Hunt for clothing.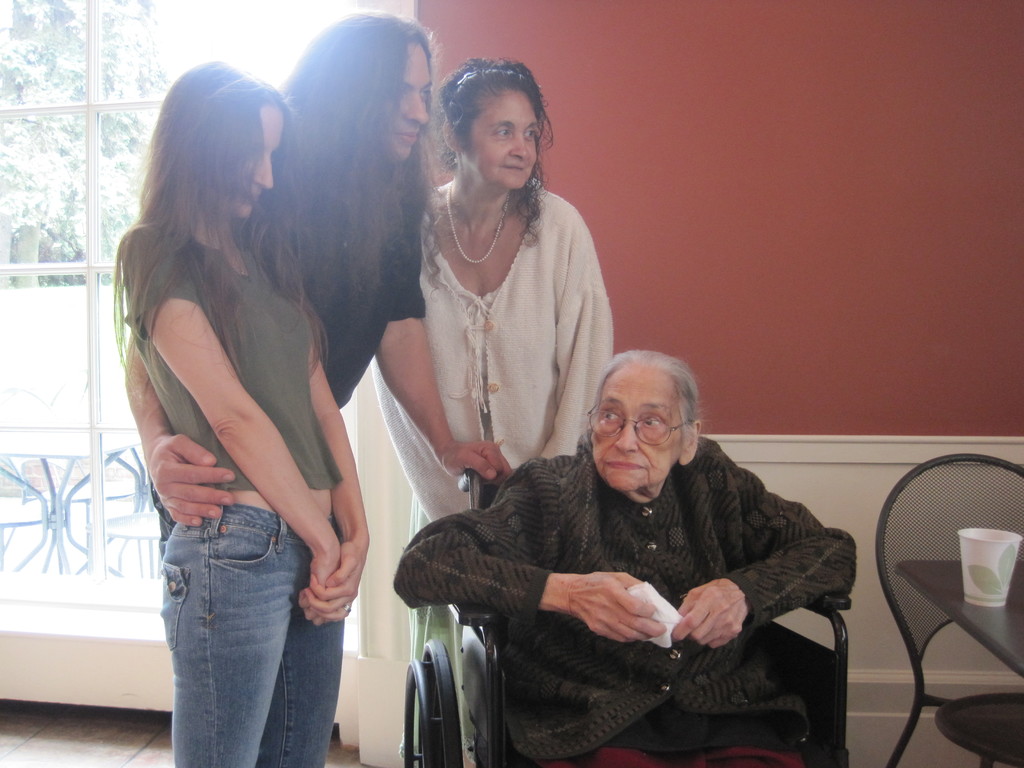
Hunted down at 384:145:612:546.
